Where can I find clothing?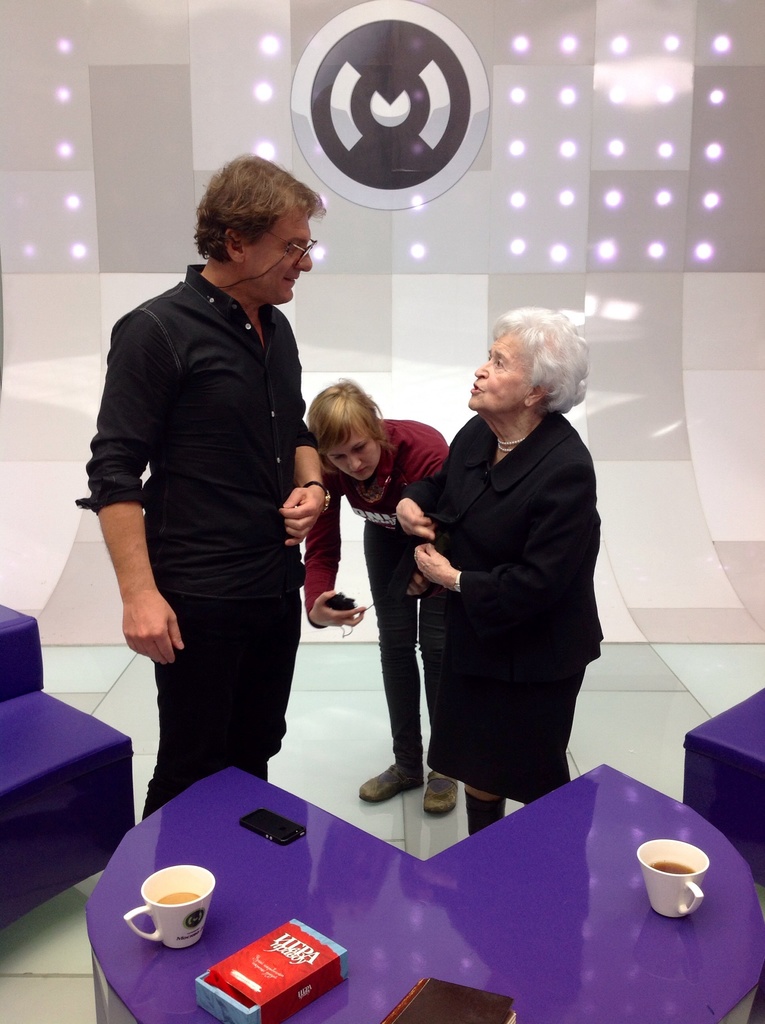
You can find it at crop(74, 264, 323, 827).
